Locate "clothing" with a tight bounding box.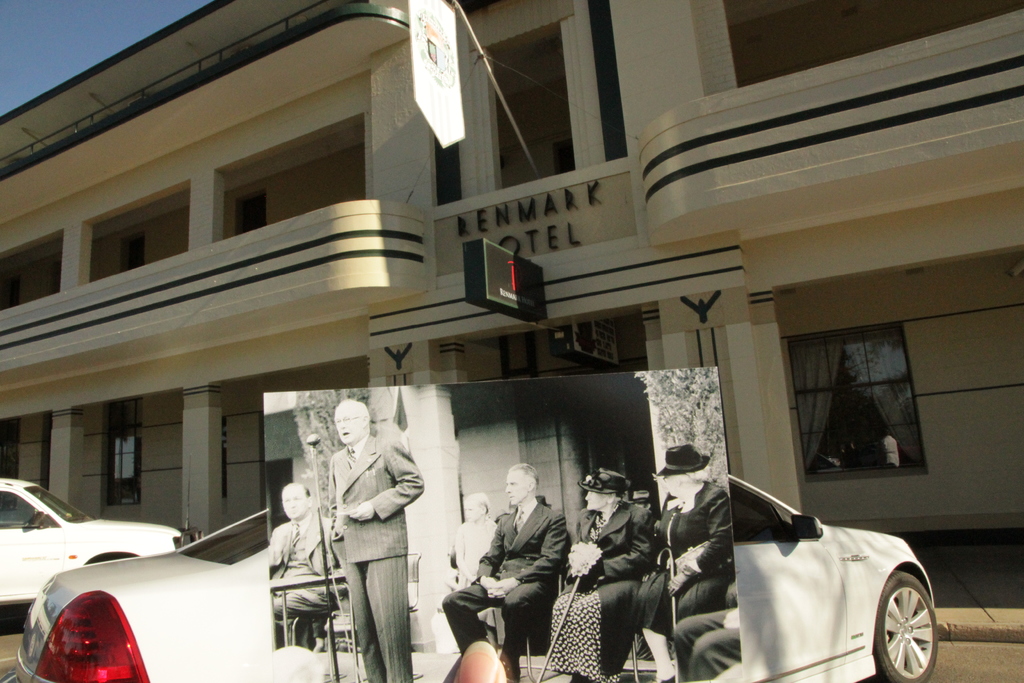
340:554:410:682.
